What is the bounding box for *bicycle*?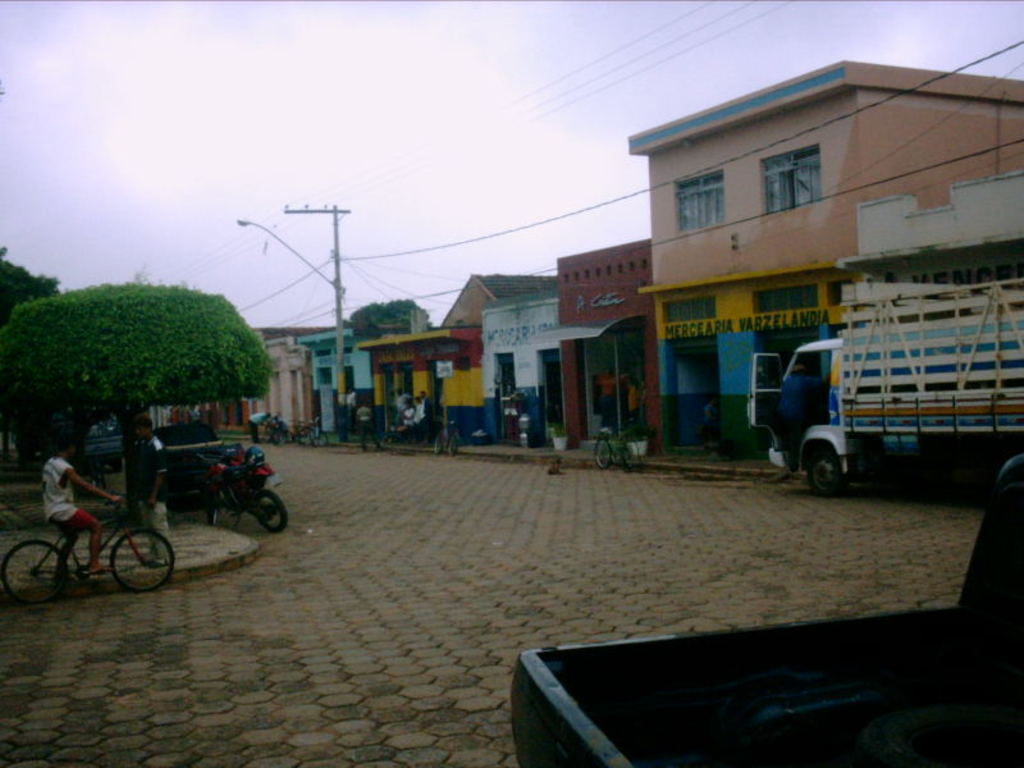
x1=271, y1=419, x2=303, y2=447.
